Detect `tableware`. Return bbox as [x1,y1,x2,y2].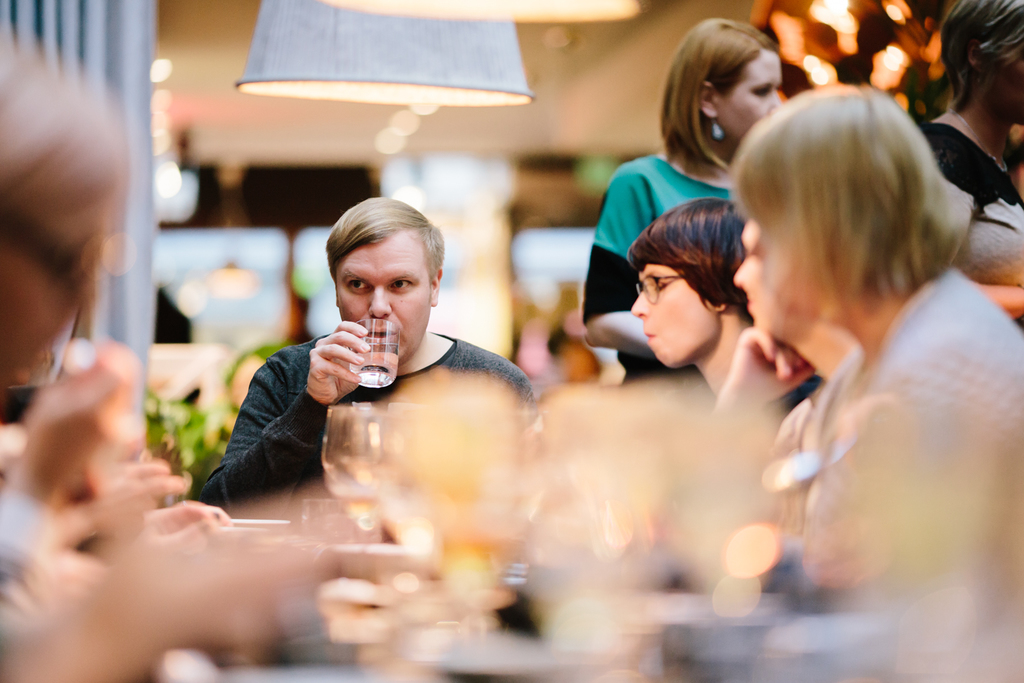
[348,312,399,388].
